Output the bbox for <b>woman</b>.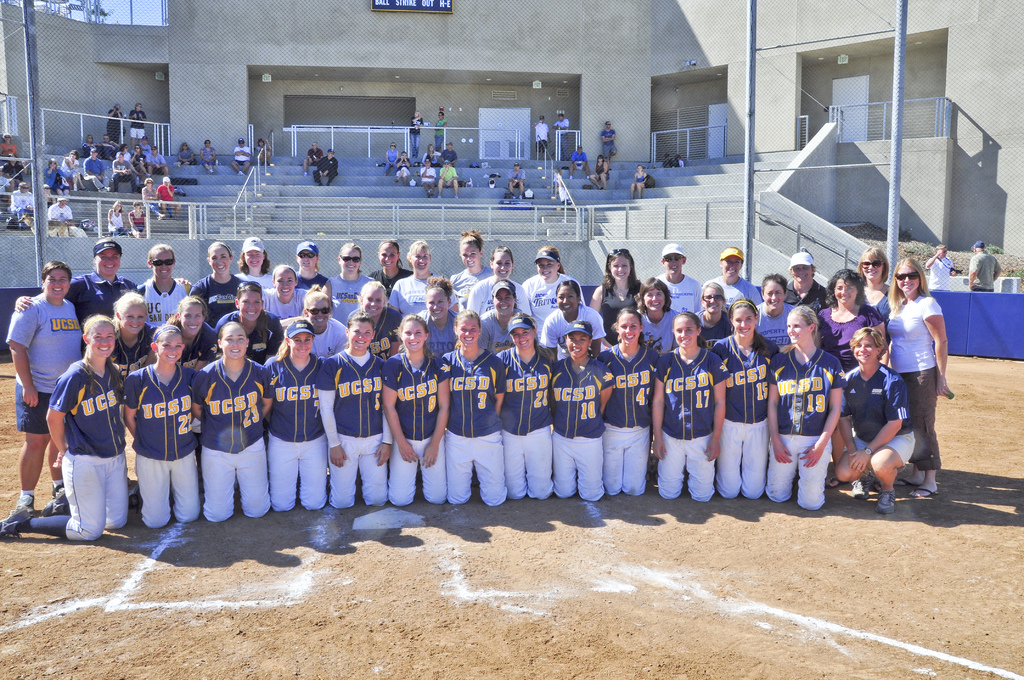
[125, 200, 149, 239].
